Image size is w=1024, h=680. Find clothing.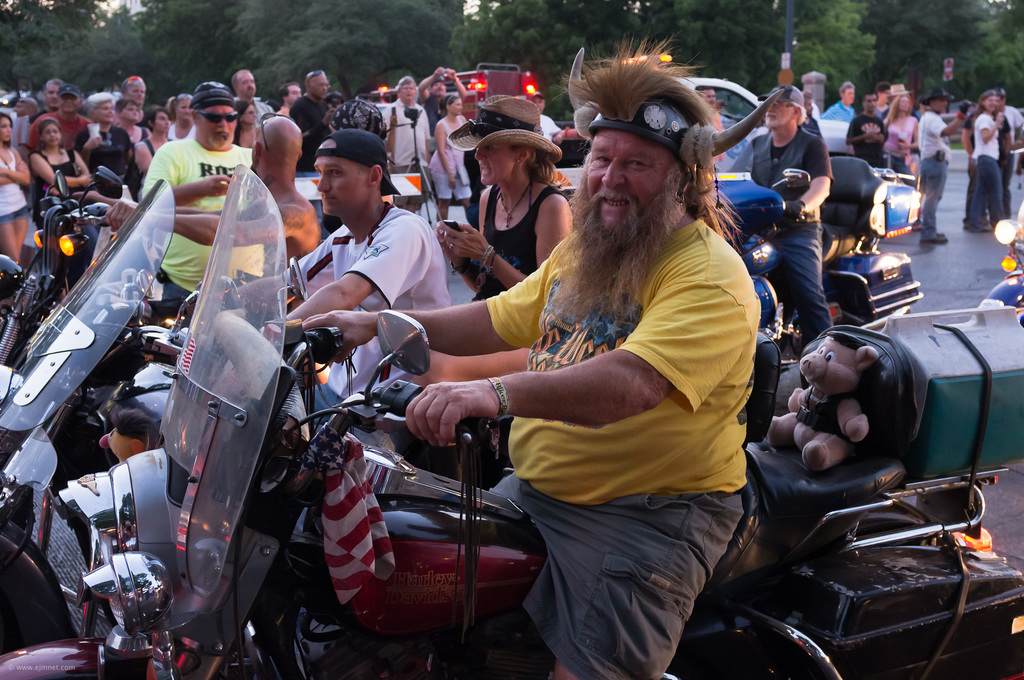
(x1=819, y1=97, x2=850, y2=118).
